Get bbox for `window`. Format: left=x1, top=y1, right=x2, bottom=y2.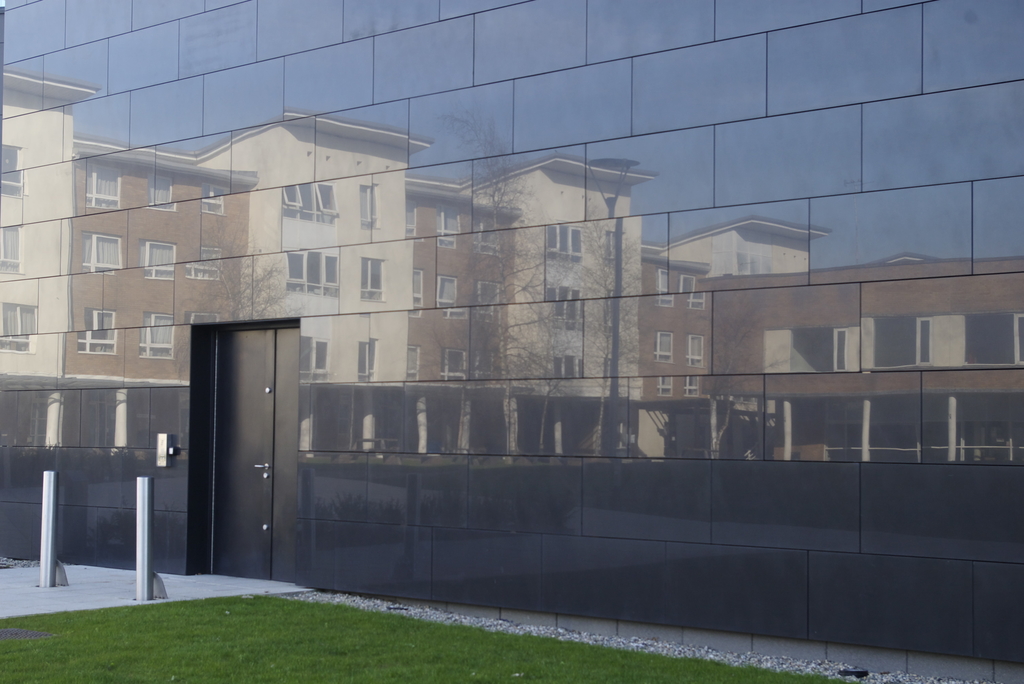
left=355, top=254, right=394, bottom=300.
